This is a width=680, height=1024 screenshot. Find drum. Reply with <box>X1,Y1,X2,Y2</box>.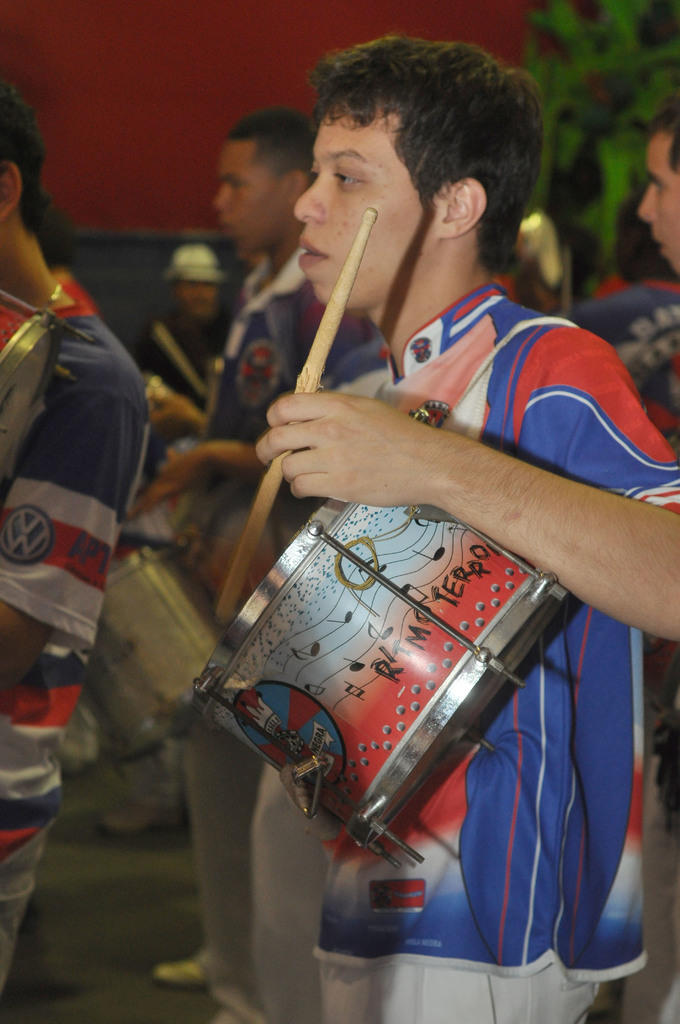
<box>77,538,226,771</box>.
